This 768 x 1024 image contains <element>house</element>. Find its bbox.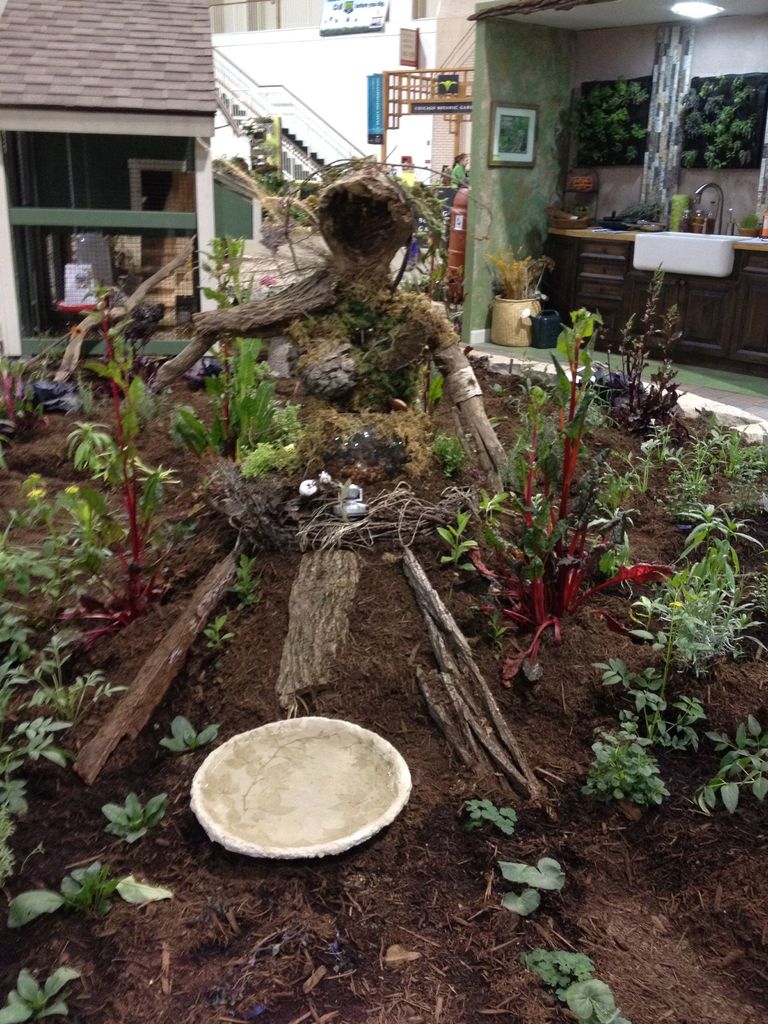
bbox=(458, 0, 767, 400).
